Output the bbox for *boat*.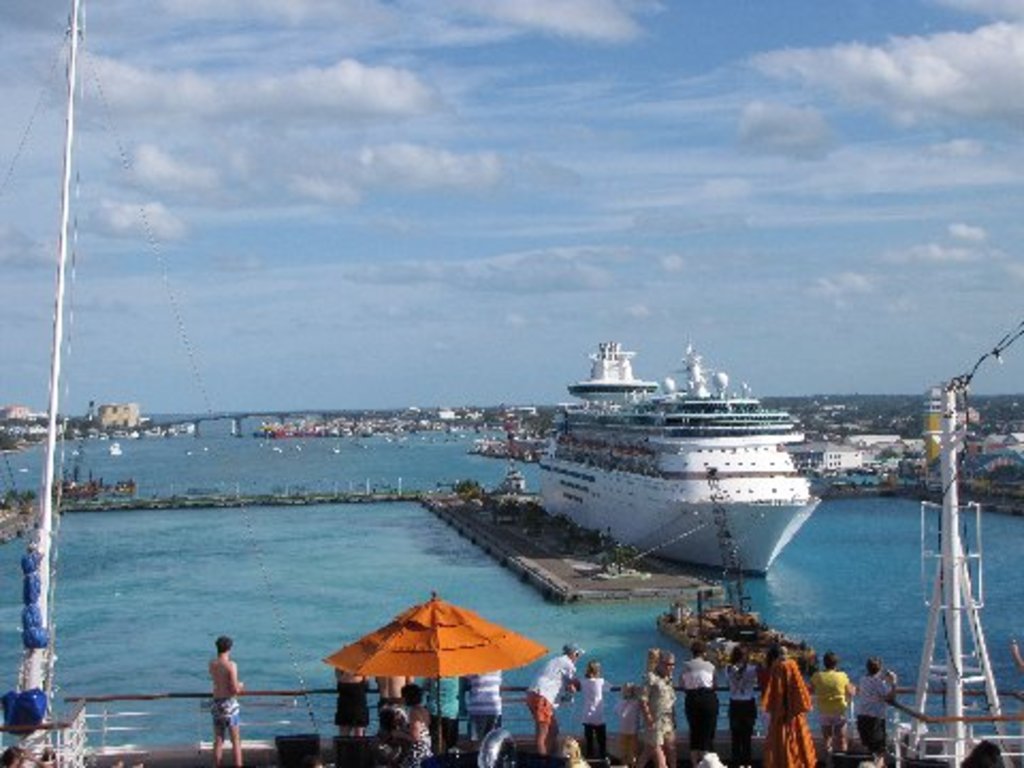
bbox(269, 446, 286, 452).
